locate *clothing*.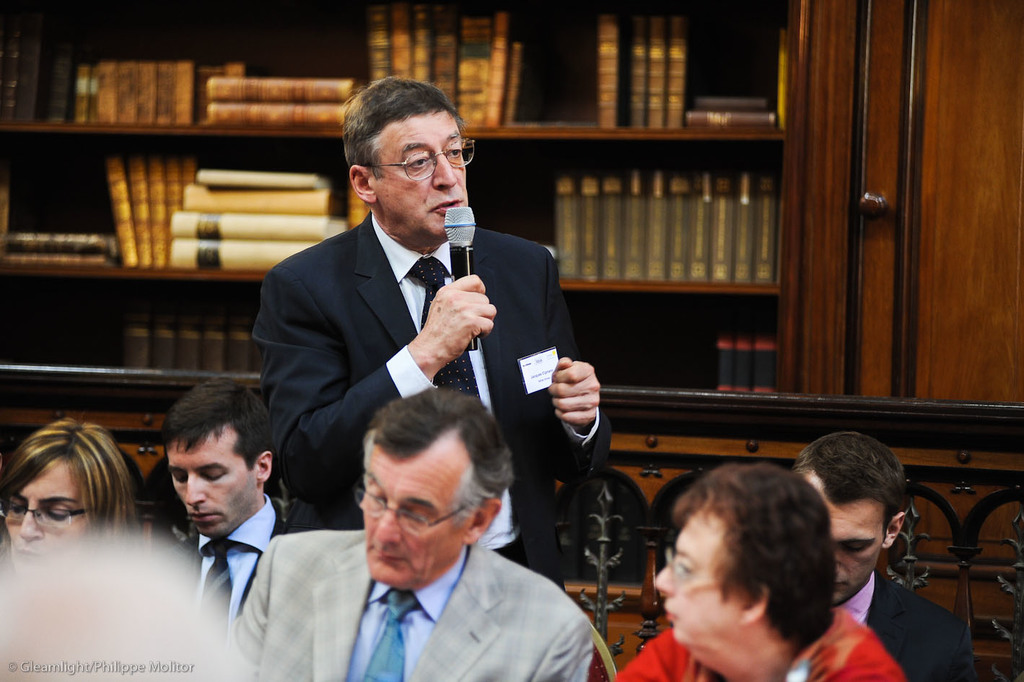
Bounding box: [left=255, top=208, right=610, bottom=591].
